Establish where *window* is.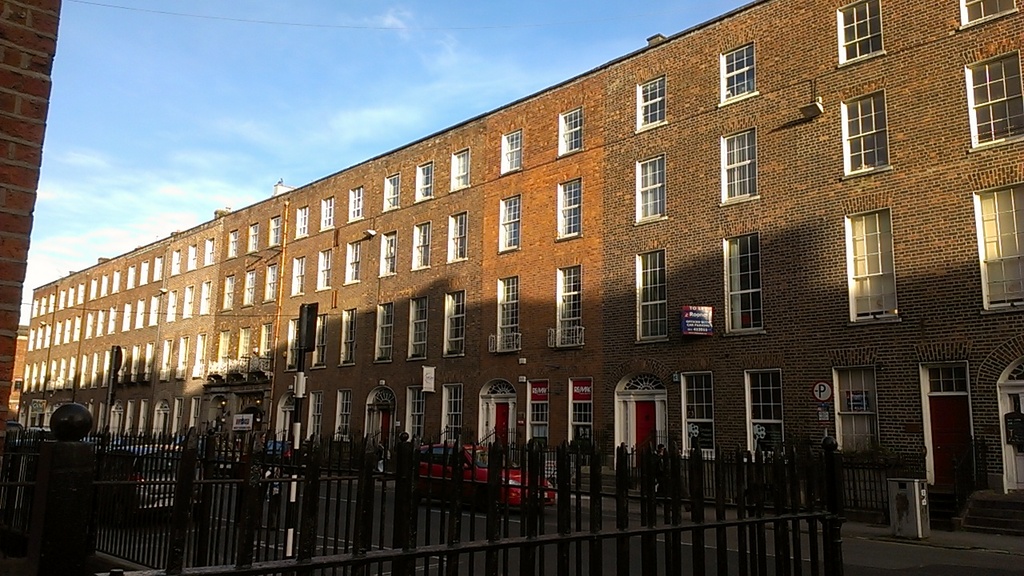
Established at locate(241, 214, 265, 255).
